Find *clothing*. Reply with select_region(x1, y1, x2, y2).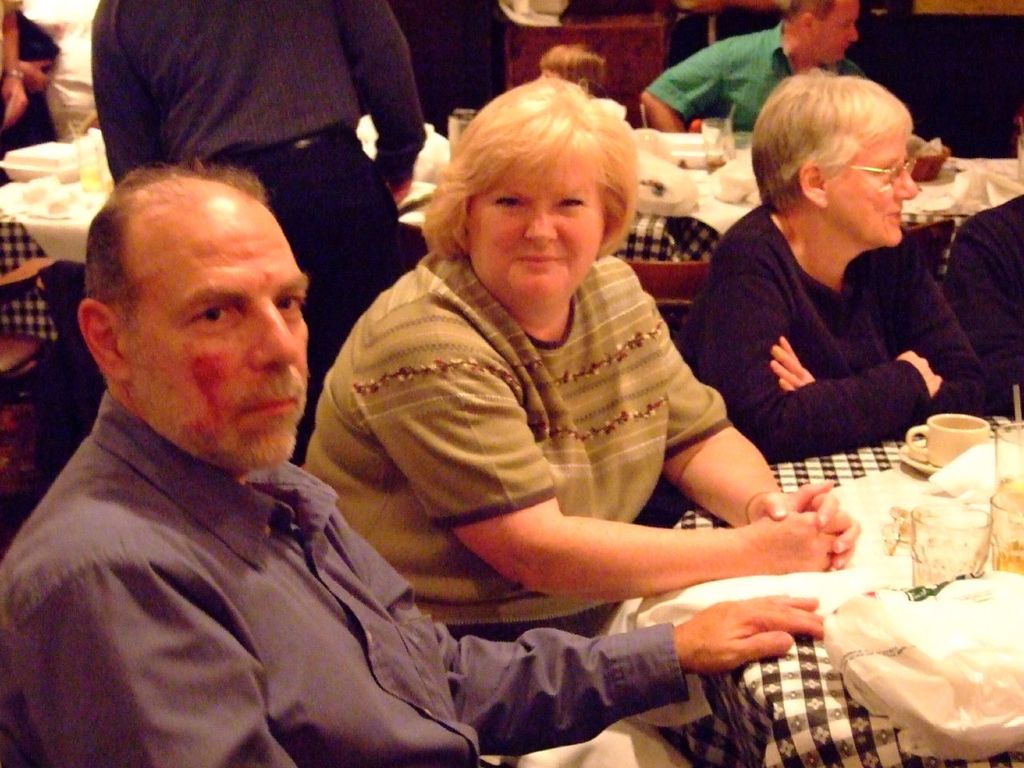
select_region(0, 389, 691, 767).
